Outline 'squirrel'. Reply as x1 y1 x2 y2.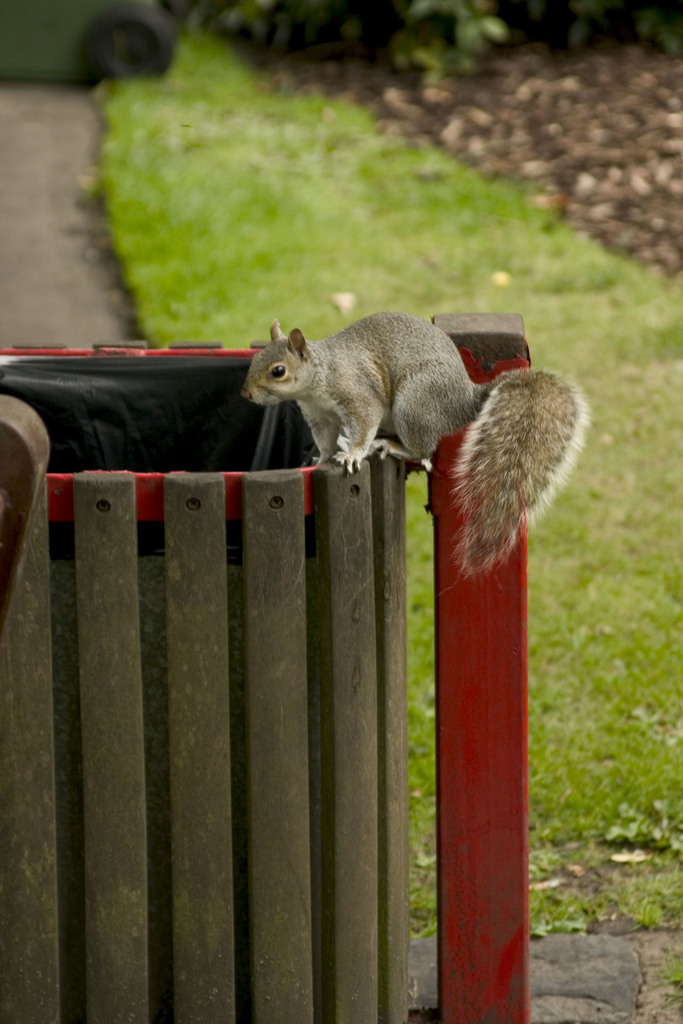
237 310 593 584.
